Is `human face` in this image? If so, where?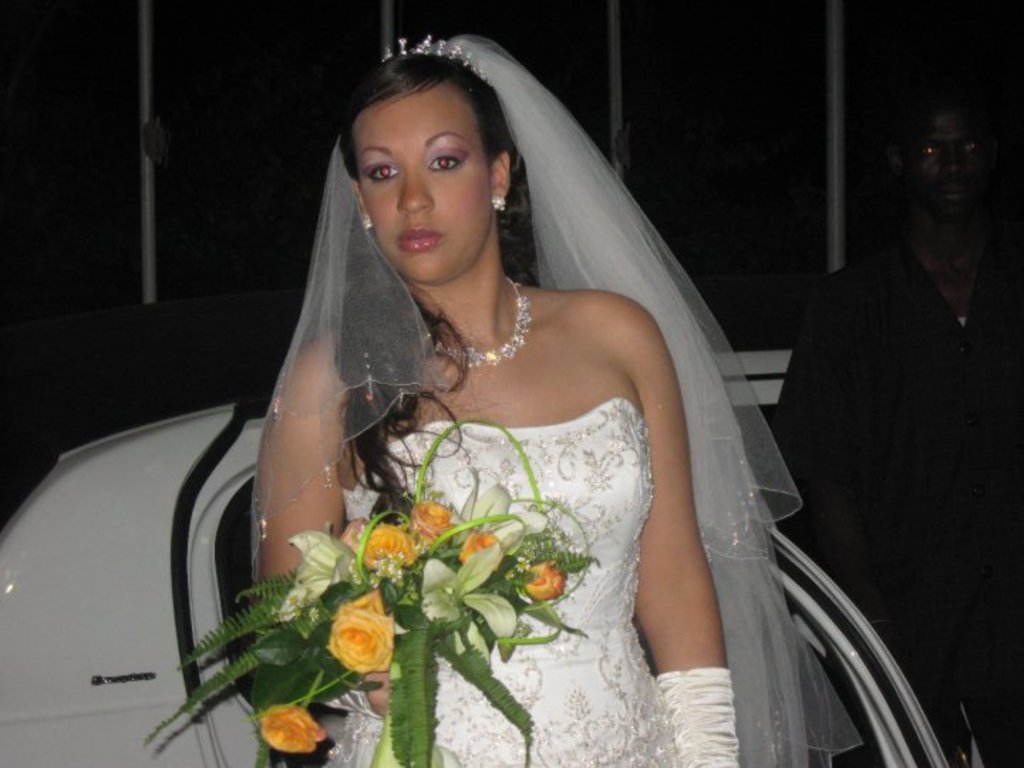
Yes, at BBox(350, 82, 498, 286).
